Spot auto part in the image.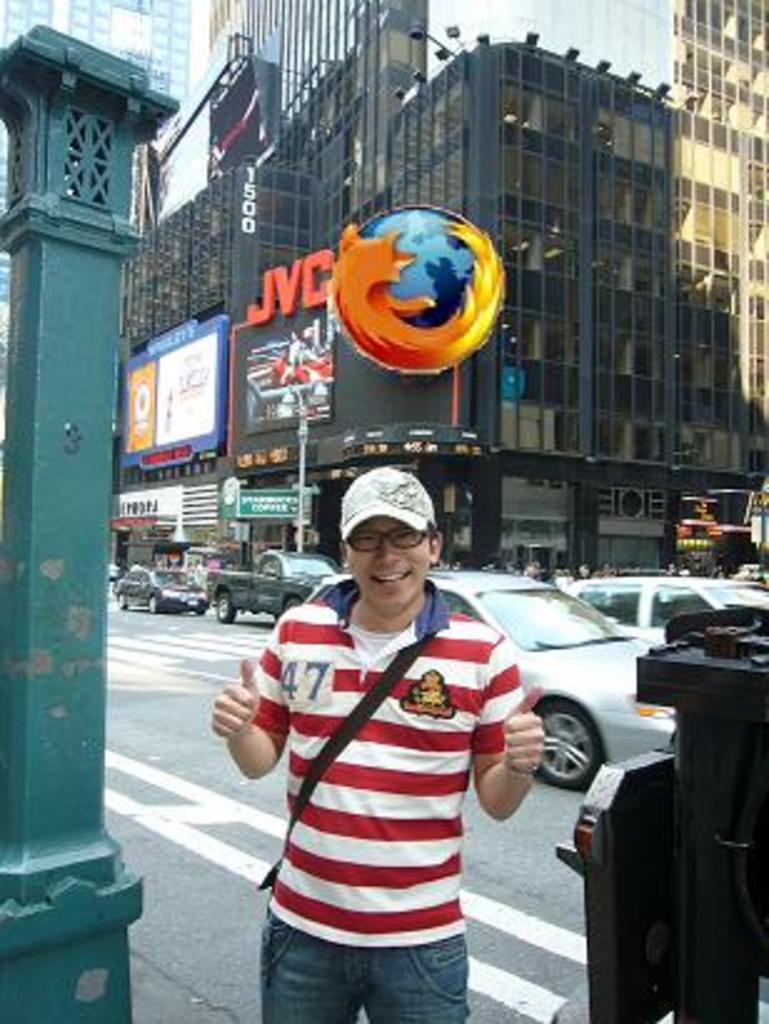
auto part found at (x1=280, y1=577, x2=332, y2=642).
